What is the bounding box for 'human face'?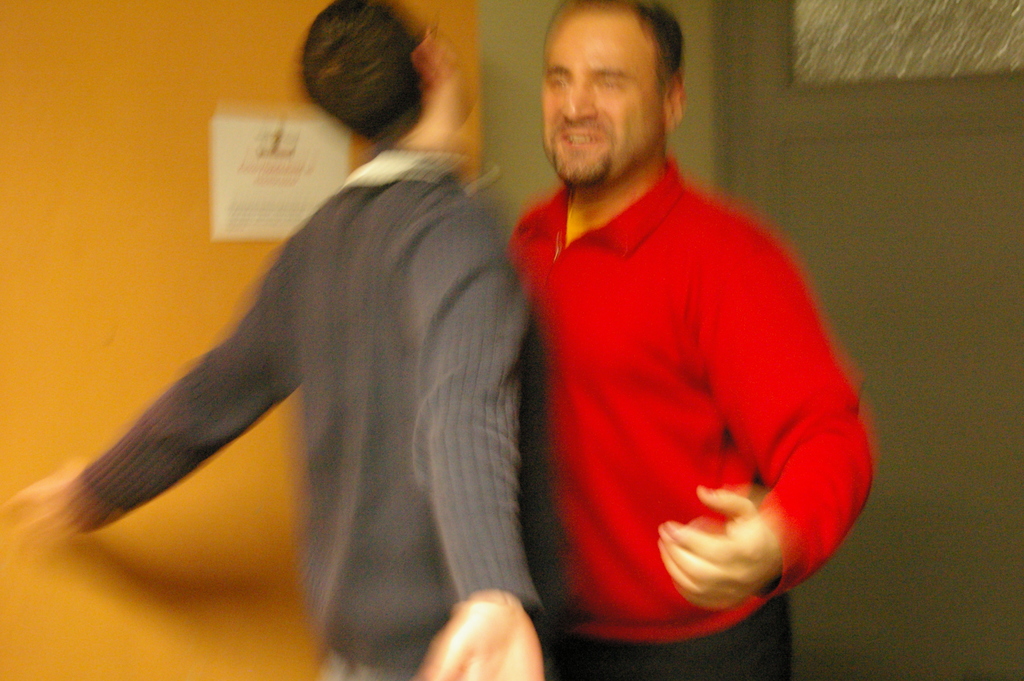
rect(540, 3, 668, 186).
